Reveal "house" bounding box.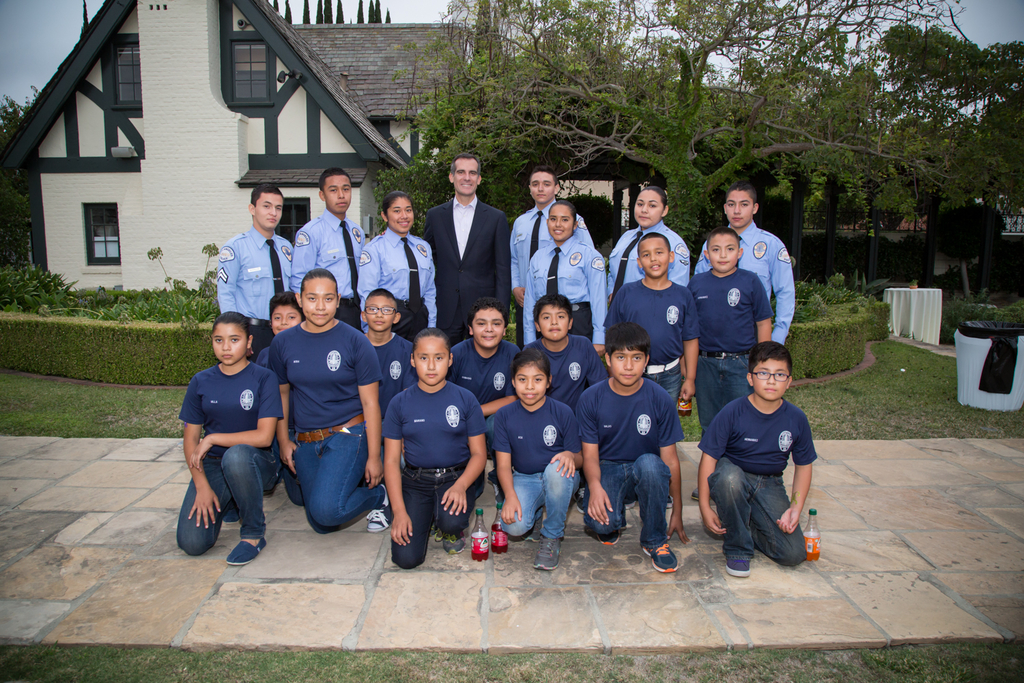
Revealed: [x1=20, y1=0, x2=460, y2=295].
